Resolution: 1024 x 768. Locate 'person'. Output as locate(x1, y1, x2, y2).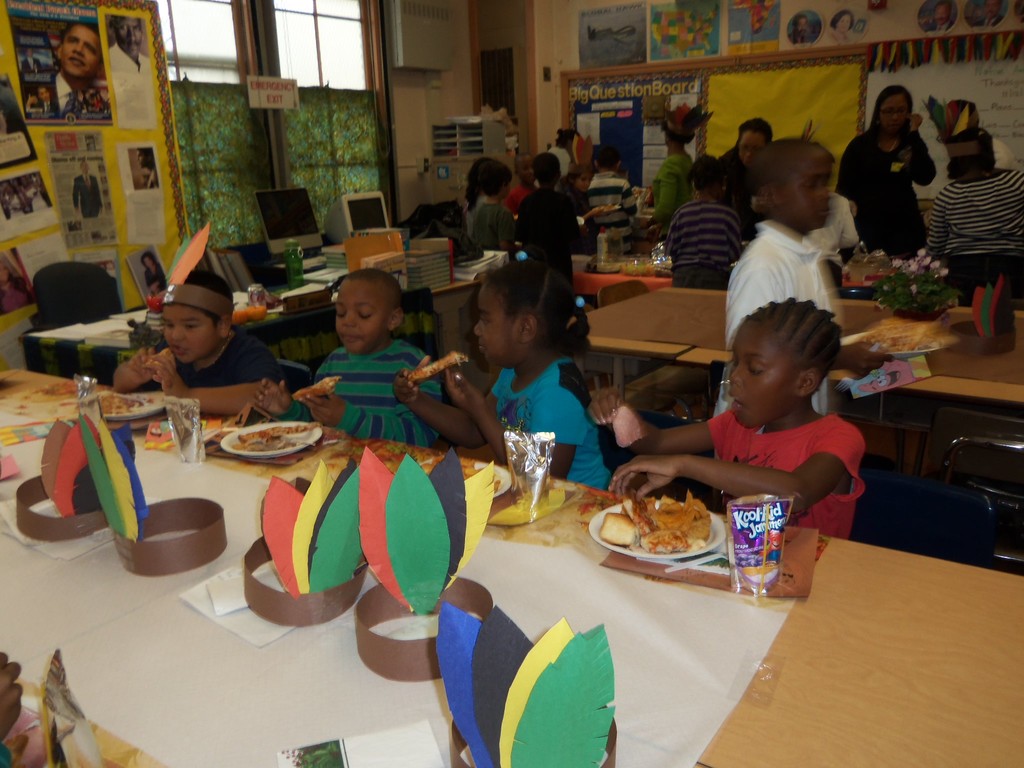
locate(975, 0, 1006, 26).
